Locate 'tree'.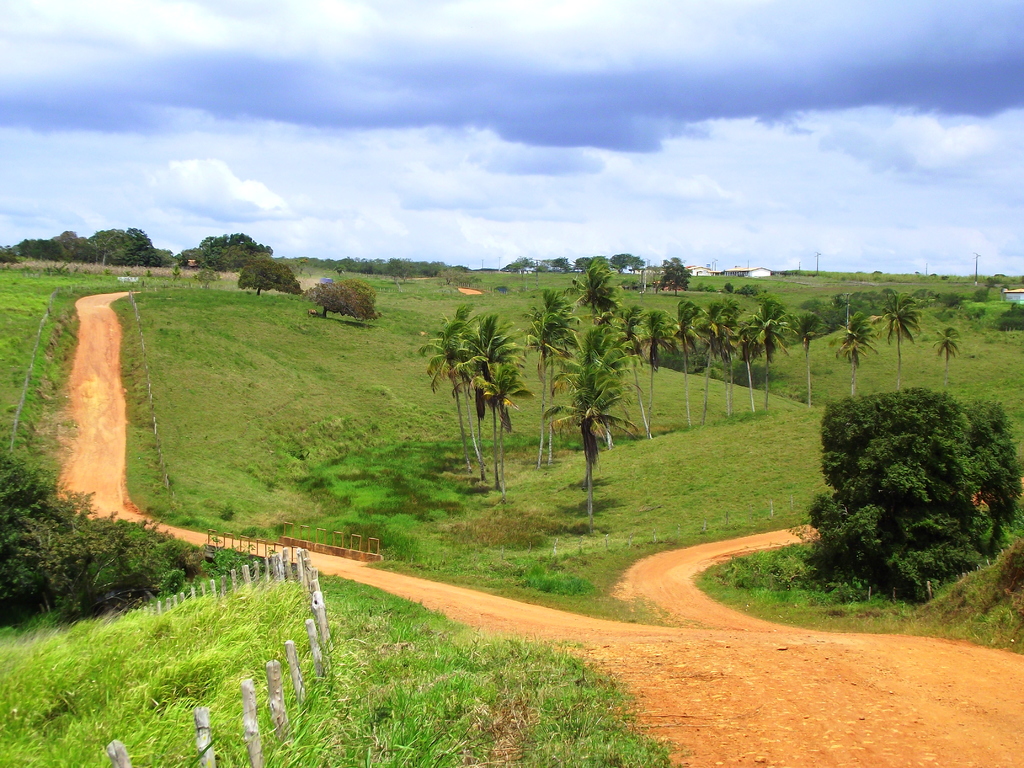
Bounding box: region(188, 225, 275, 273).
